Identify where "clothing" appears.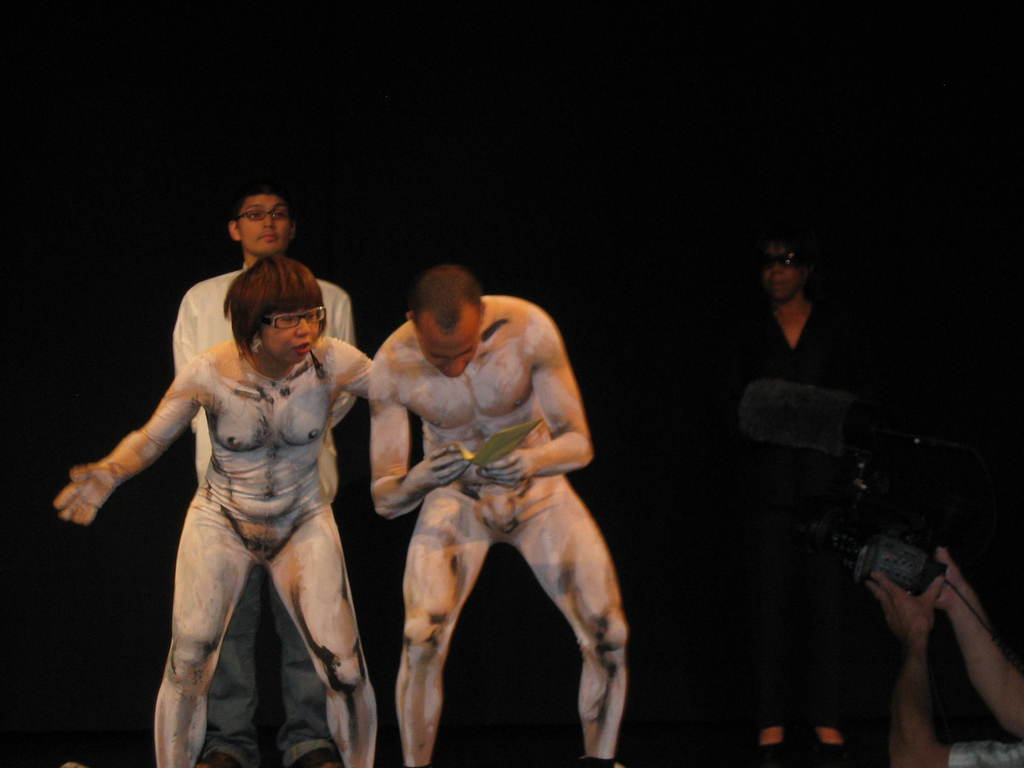
Appears at box(367, 294, 624, 767).
